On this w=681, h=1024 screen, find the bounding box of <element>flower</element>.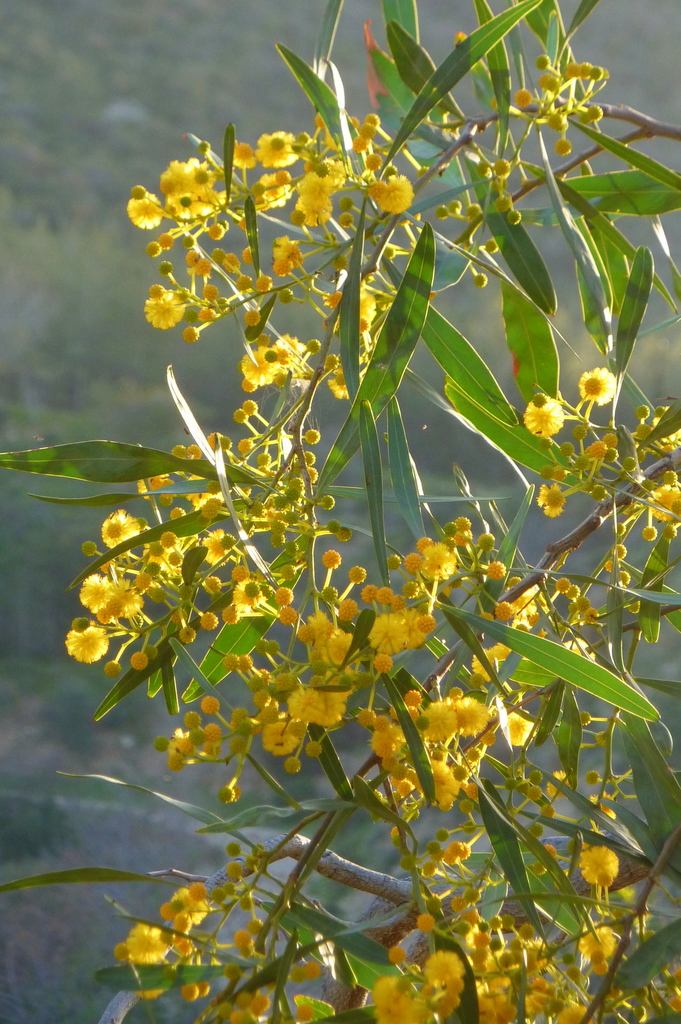
Bounding box: locate(577, 362, 613, 406).
